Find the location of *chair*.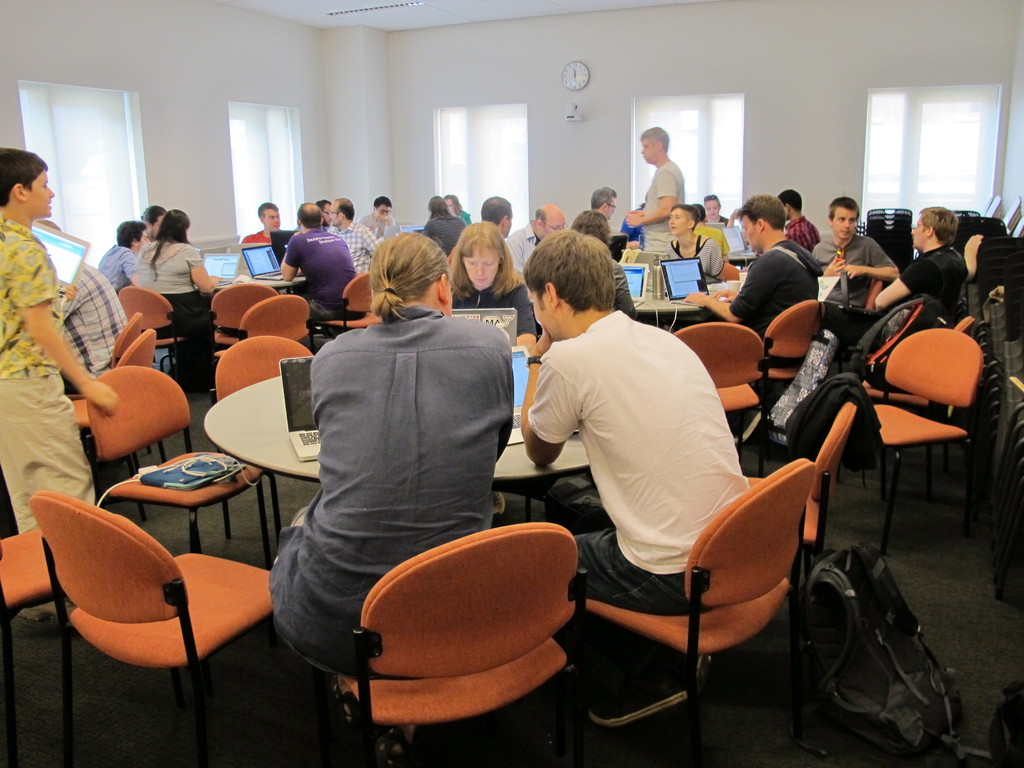
Location: left=857, top=315, right=980, bottom=490.
